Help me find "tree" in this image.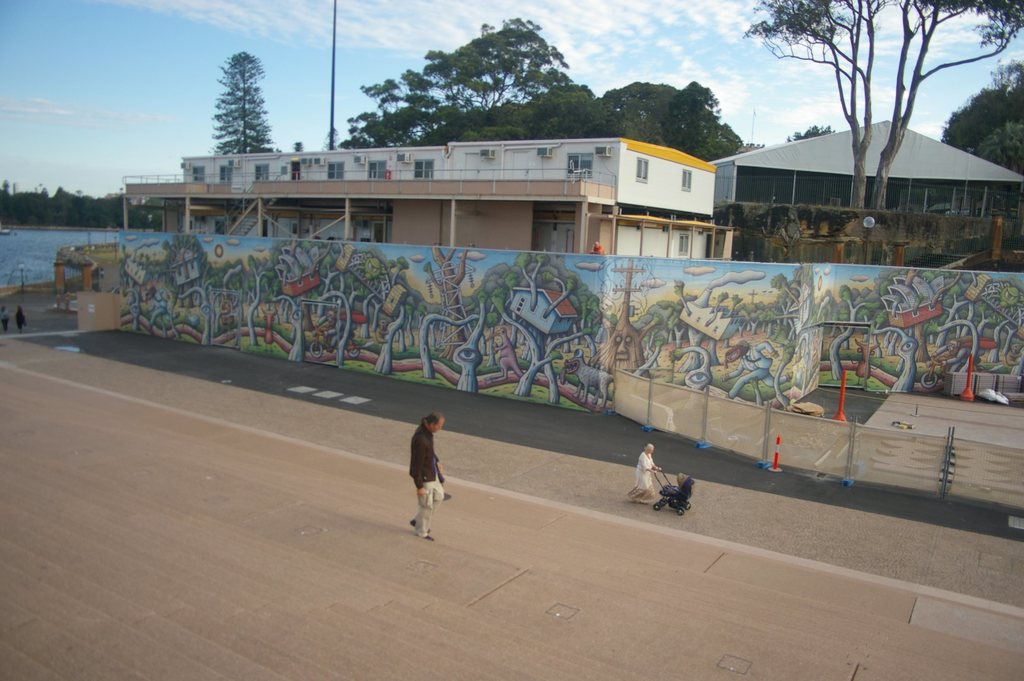
Found it: 749/0/1023/219.
